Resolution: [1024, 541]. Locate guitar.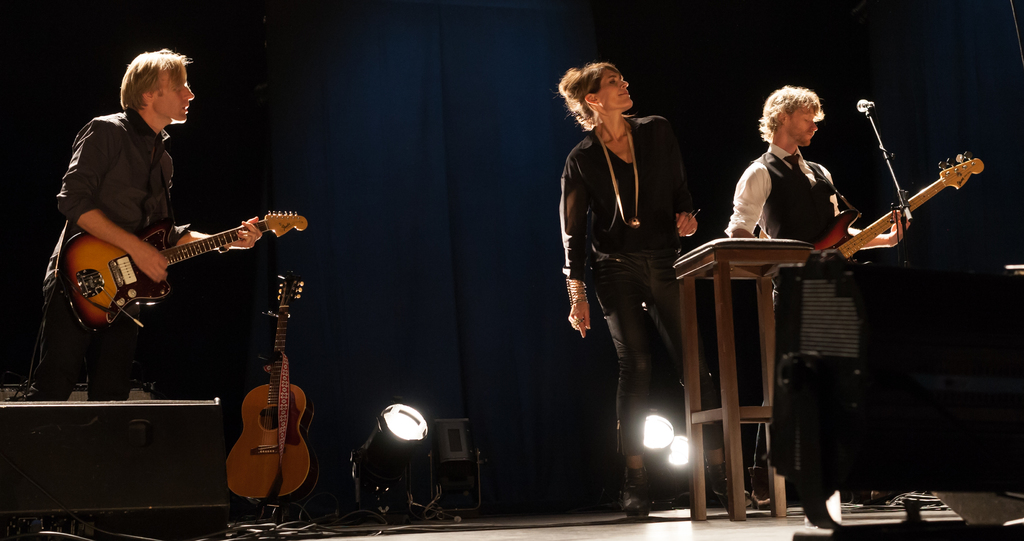
(x1=44, y1=198, x2=306, y2=324).
